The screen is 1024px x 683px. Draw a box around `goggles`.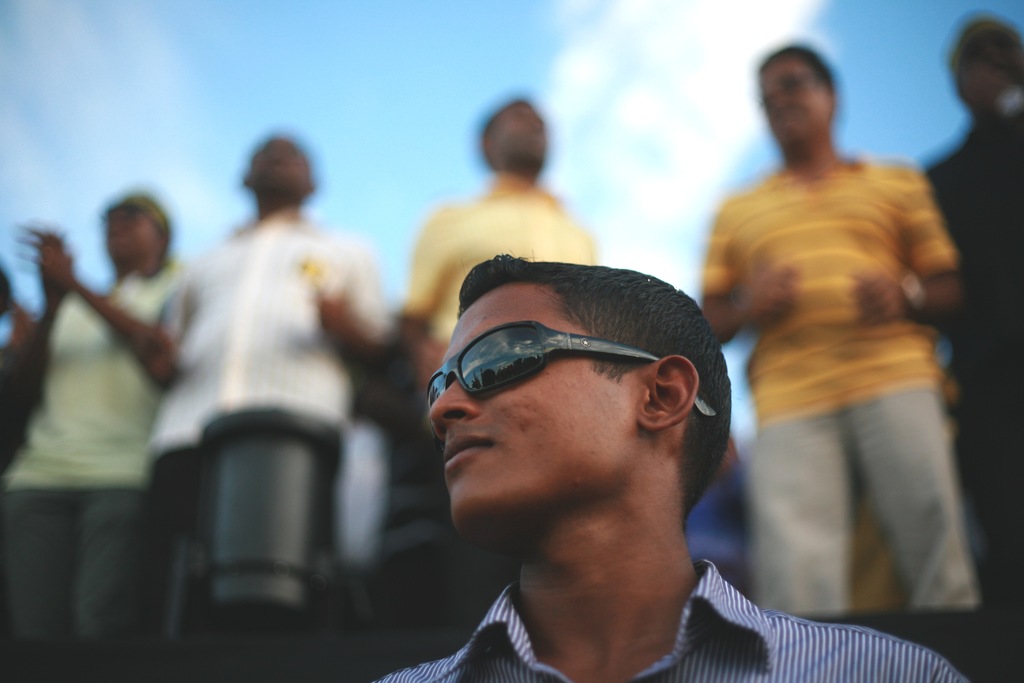
399:329:721:434.
